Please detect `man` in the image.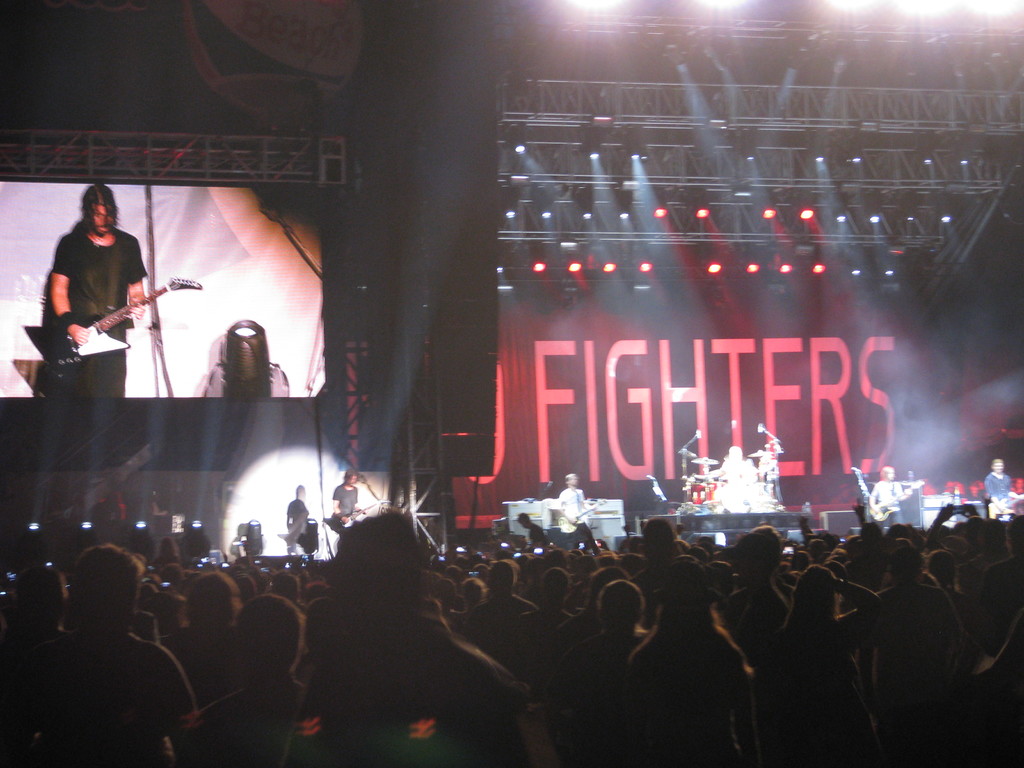
x1=42 y1=190 x2=183 y2=411.
